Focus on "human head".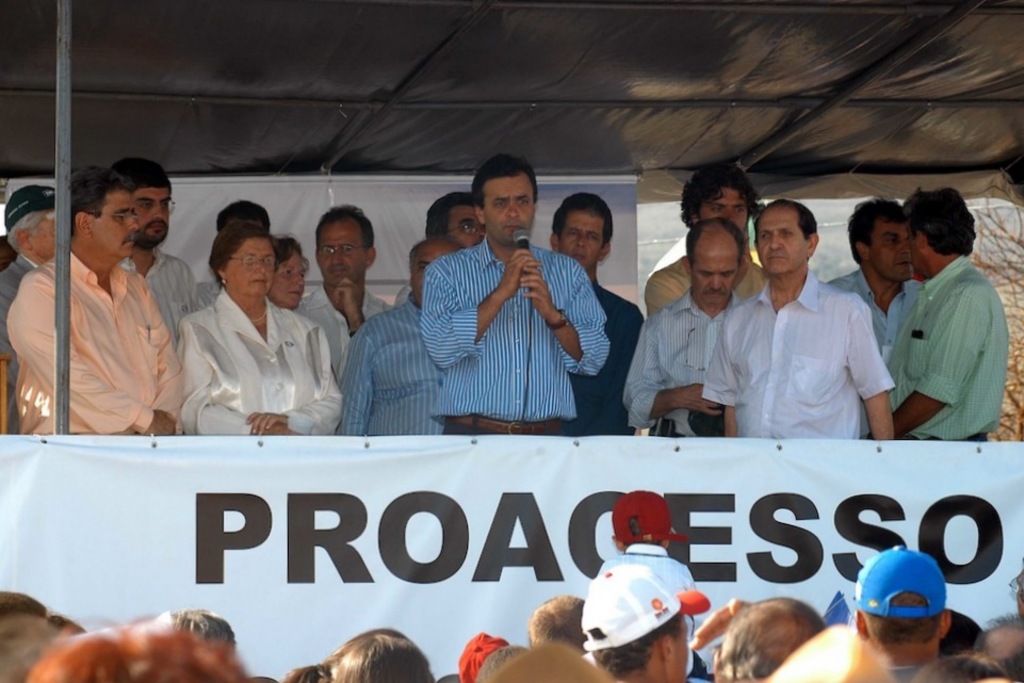
Focused at region(715, 597, 826, 682).
